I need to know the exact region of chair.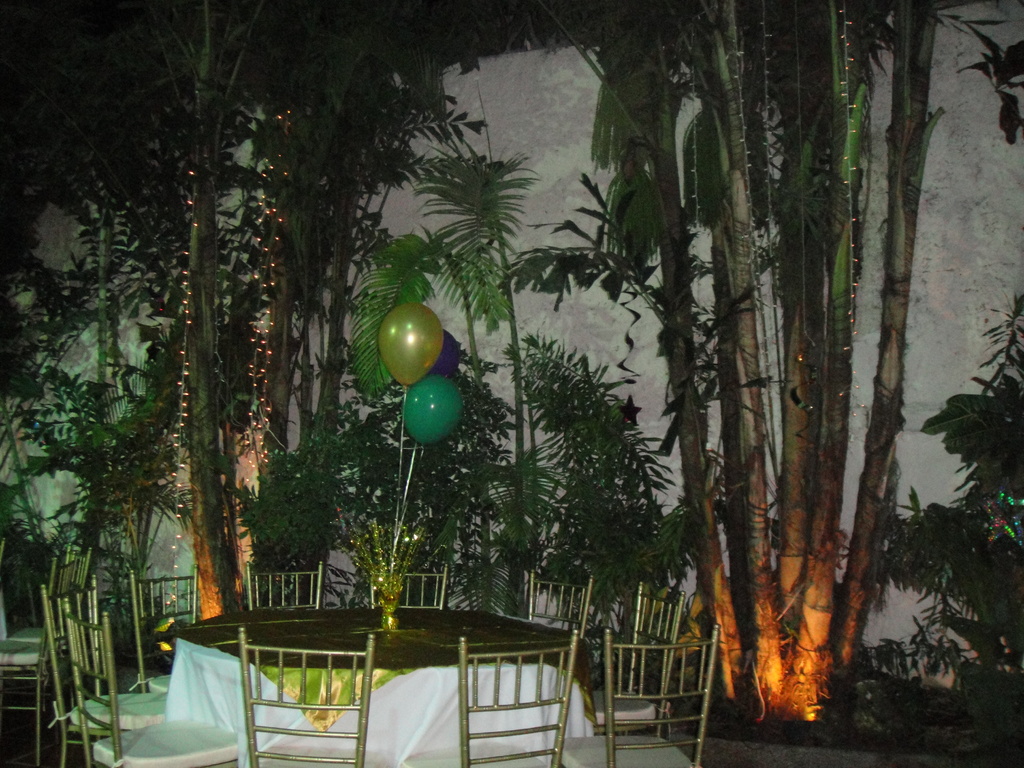
Region: x1=236 y1=627 x2=378 y2=767.
